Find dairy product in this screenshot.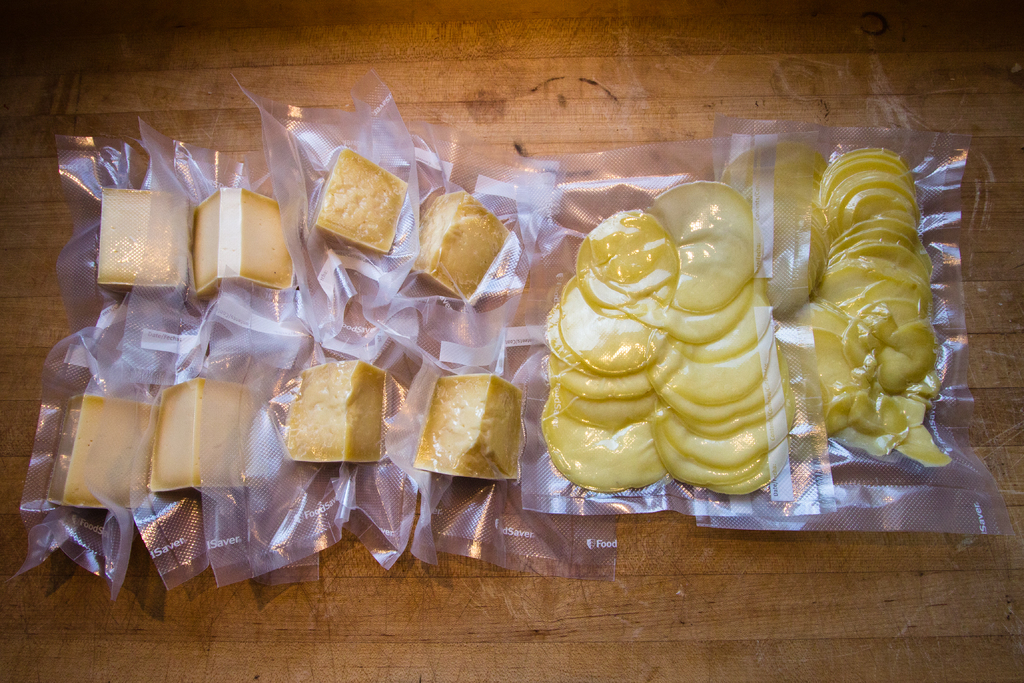
The bounding box for dairy product is bbox=[100, 189, 177, 302].
